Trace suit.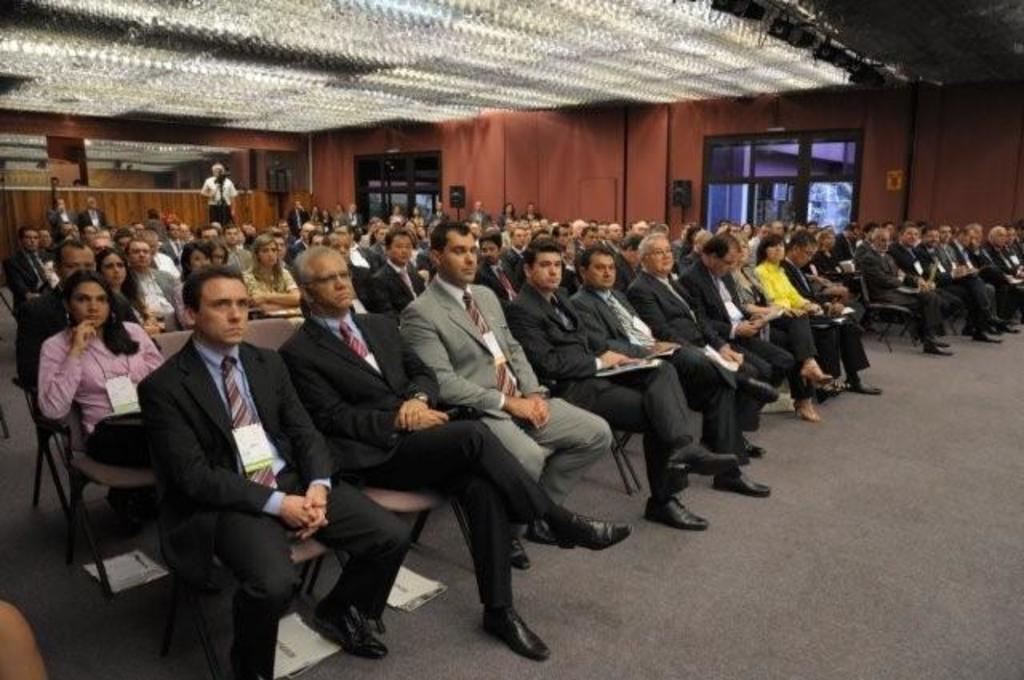
Traced to (x1=512, y1=277, x2=696, y2=501).
